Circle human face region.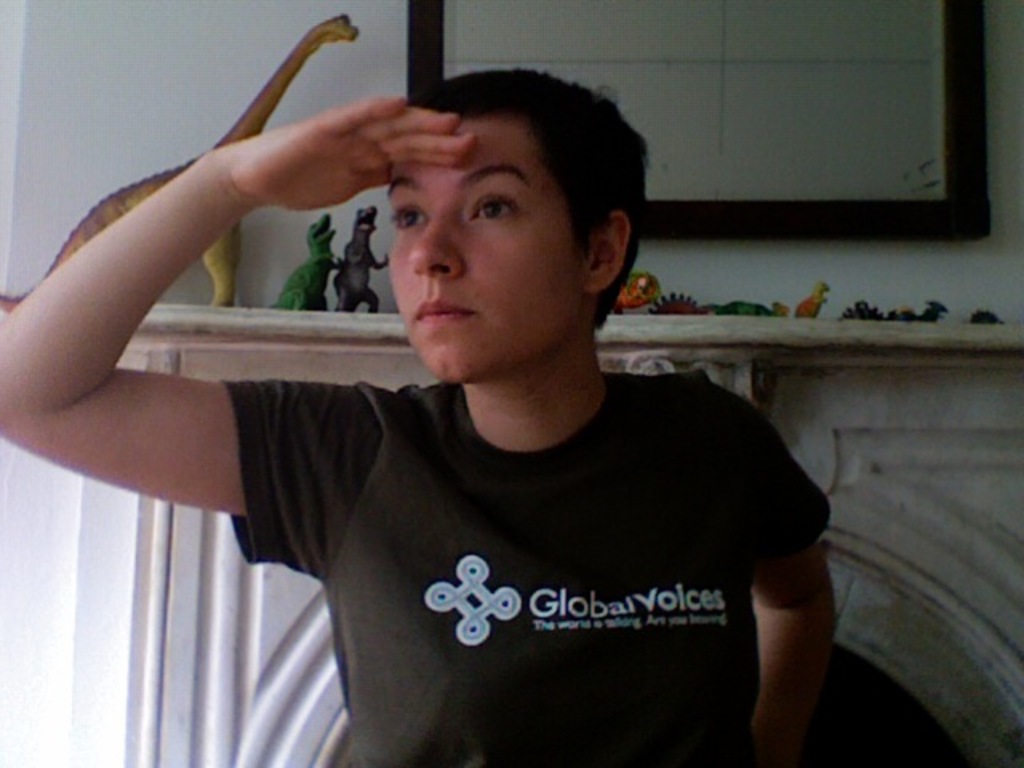
Region: BBox(363, 99, 595, 378).
